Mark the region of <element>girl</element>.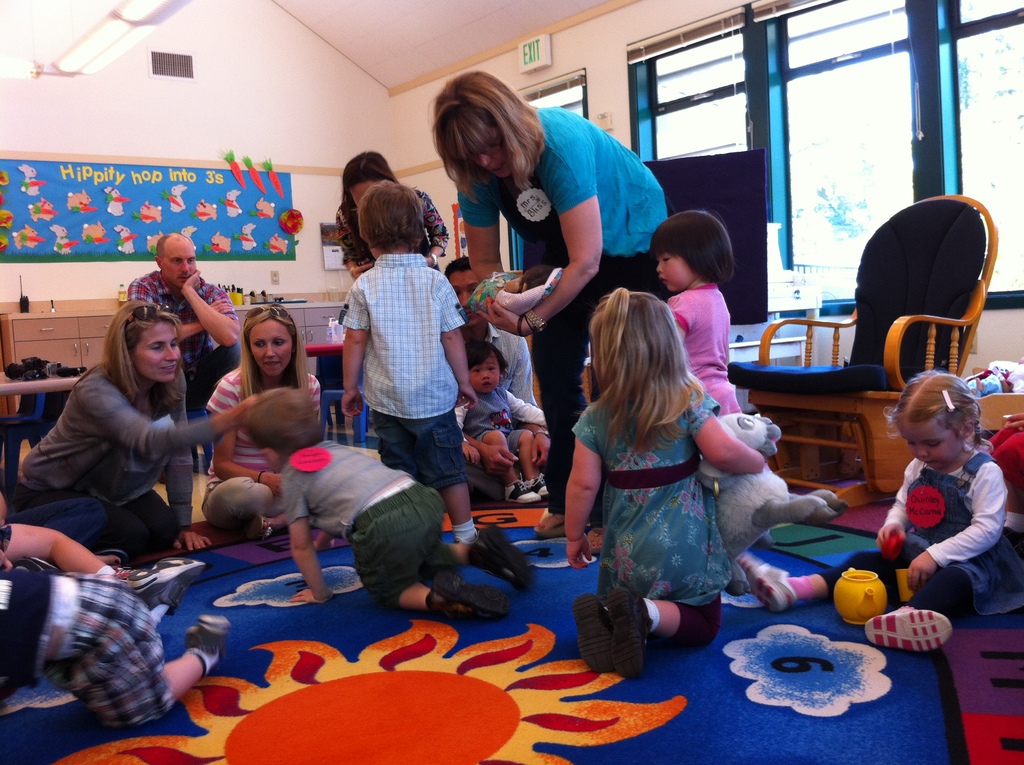
Region: 743 367 1023 659.
